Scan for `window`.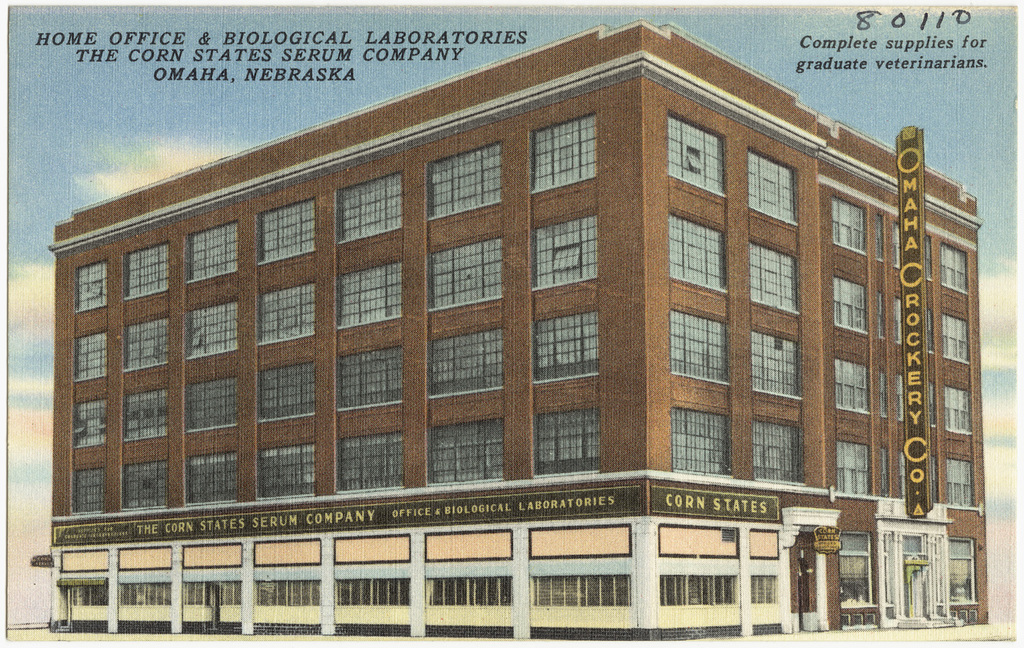
Scan result: bbox=[422, 144, 509, 226].
